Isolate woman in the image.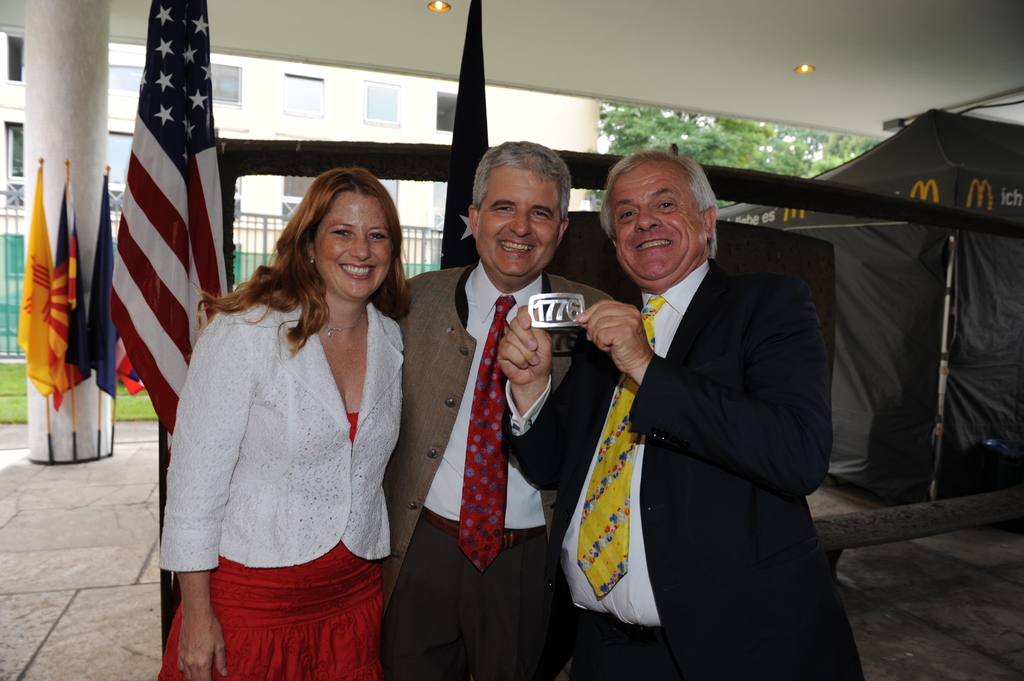
Isolated region: [155, 160, 419, 668].
